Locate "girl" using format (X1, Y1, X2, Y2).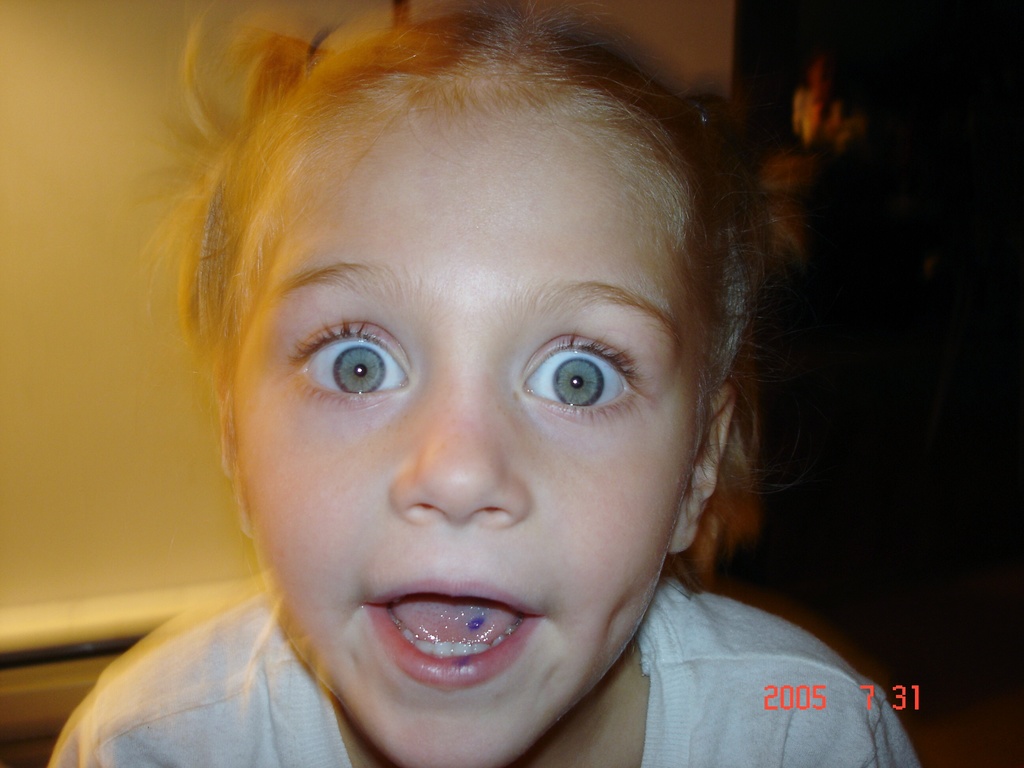
(49, 6, 913, 765).
